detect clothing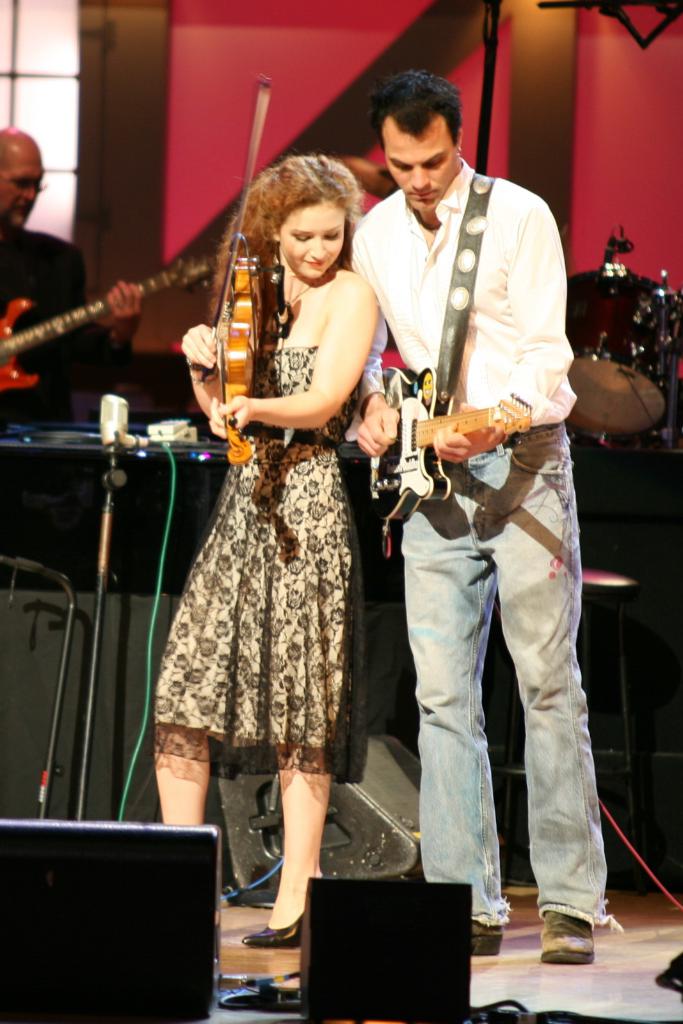
[0,226,125,413]
